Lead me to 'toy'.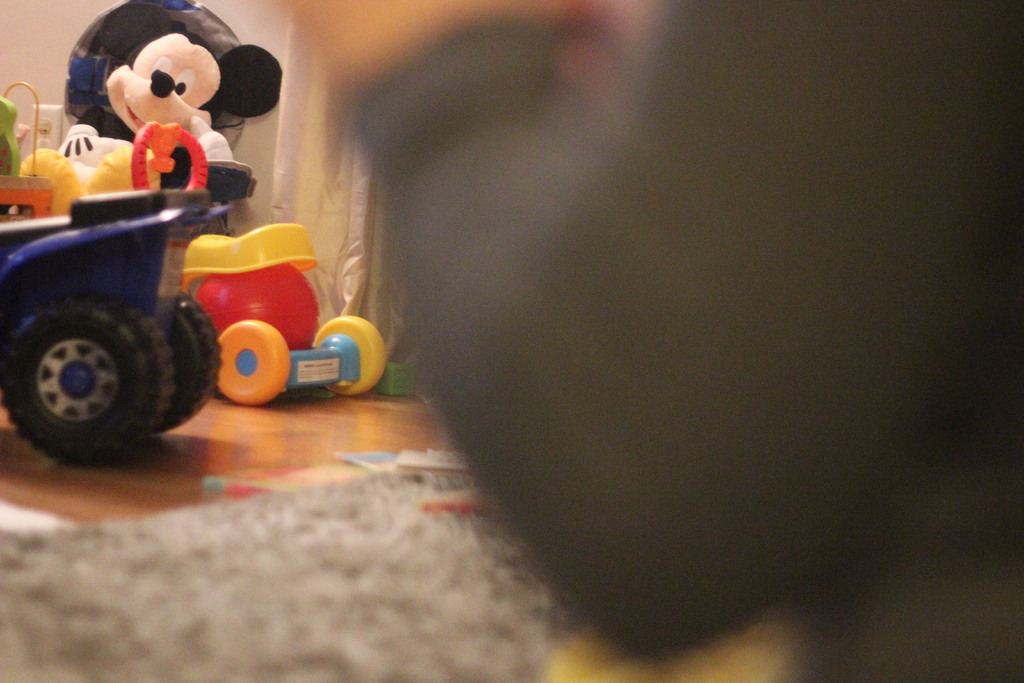
Lead to {"x1": 20, "y1": 144, "x2": 88, "y2": 220}.
